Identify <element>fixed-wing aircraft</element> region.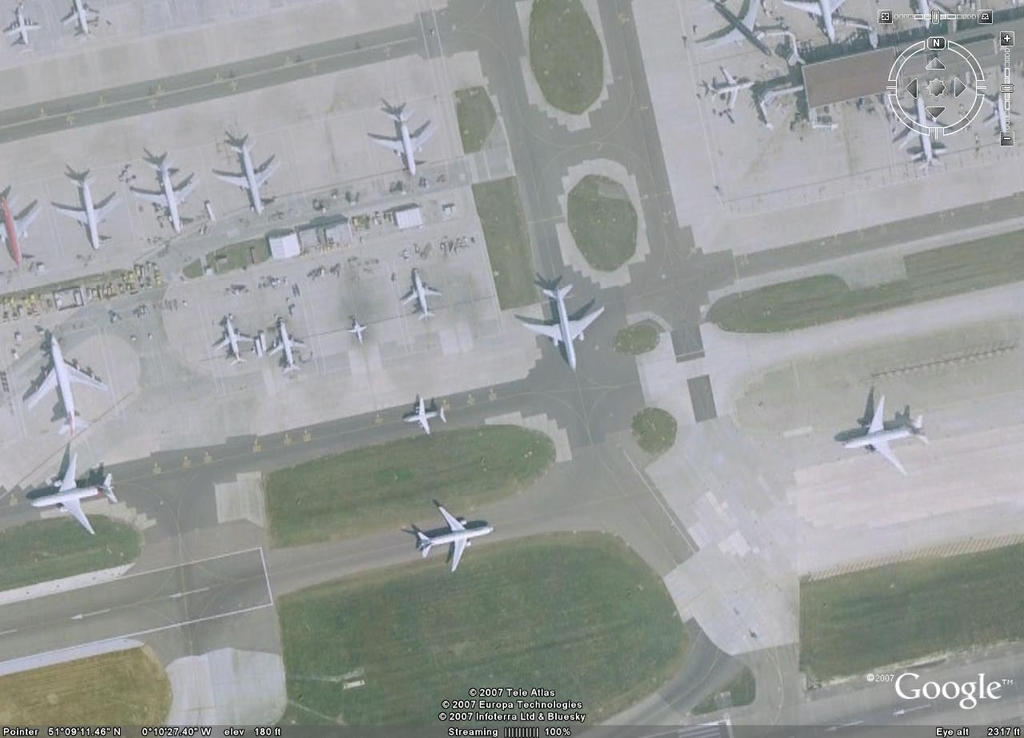
Region: {"x1": 834, "y1": 387, "x2": 926, "y2": 473}.
